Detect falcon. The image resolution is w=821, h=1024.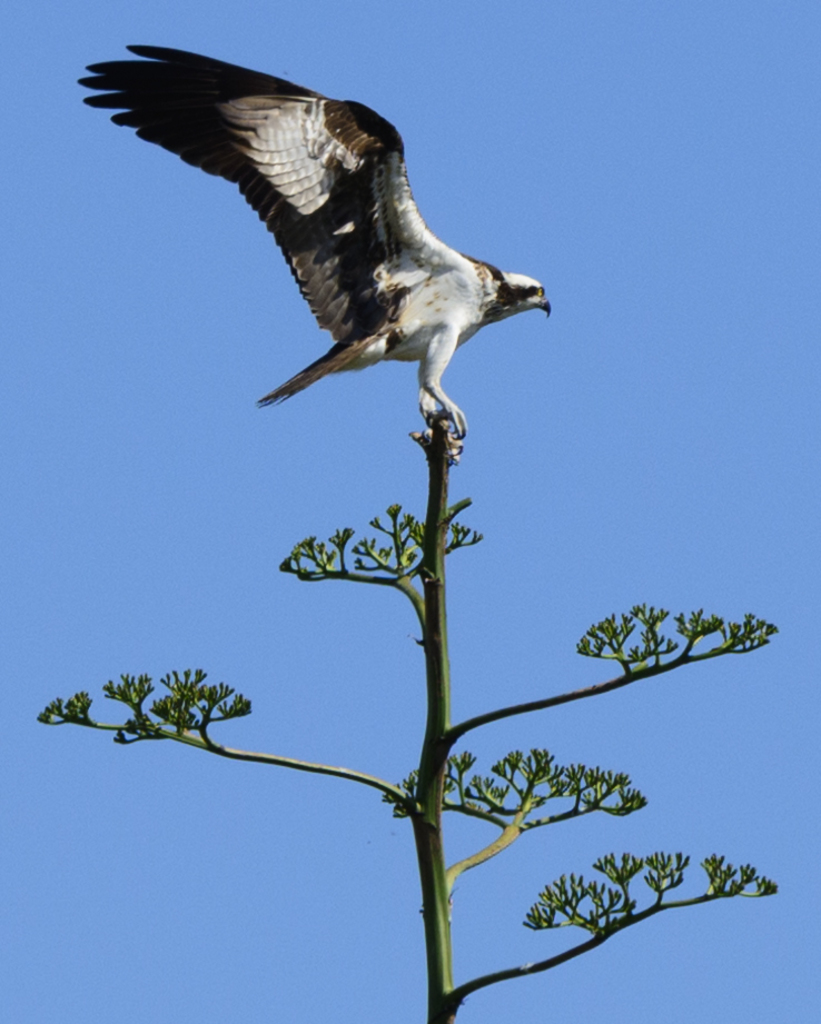
76,40,552,445.
